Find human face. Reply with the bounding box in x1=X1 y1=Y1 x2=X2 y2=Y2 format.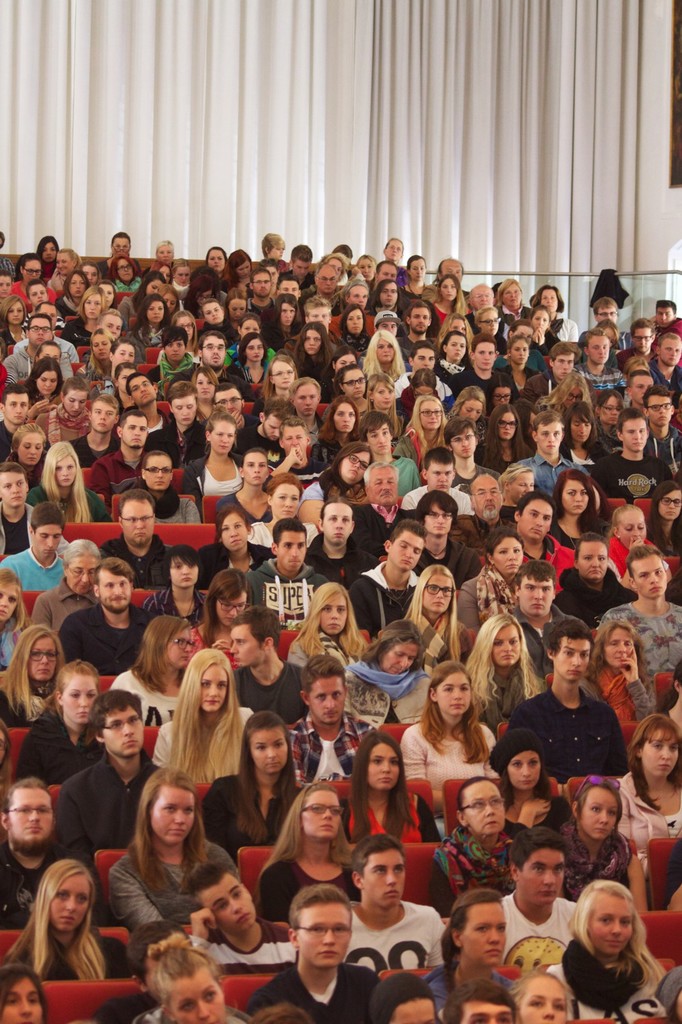
x1=285 y1=427 x2=306 y2=455.
